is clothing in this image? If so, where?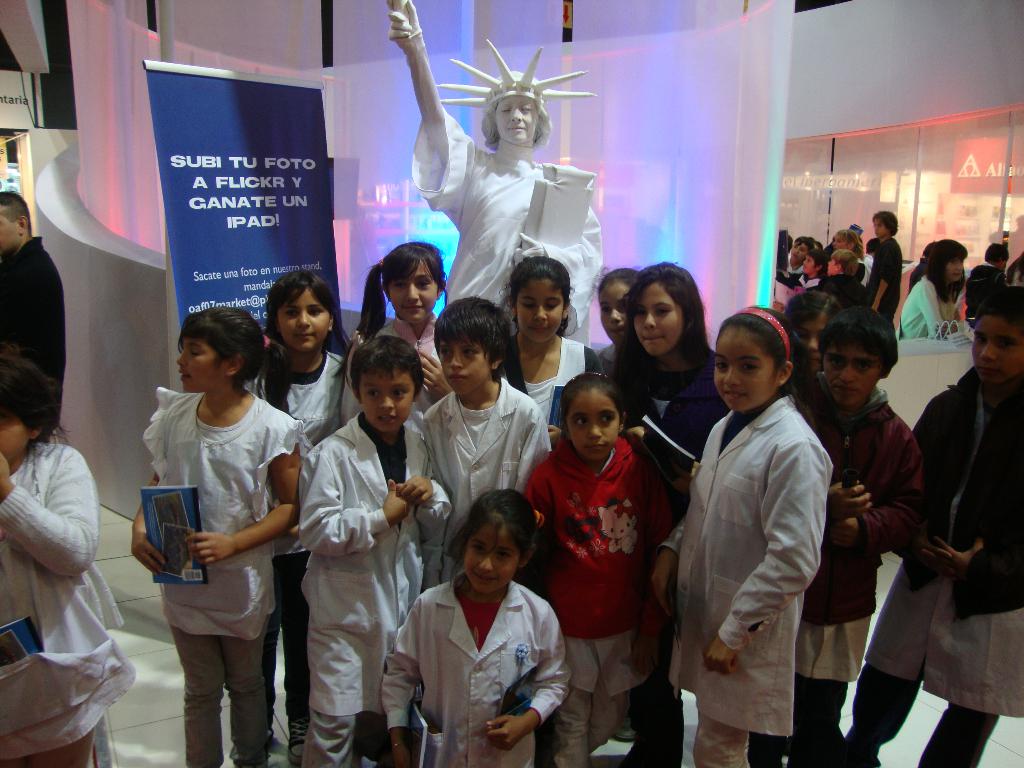
Yes, at bbox=[585, 333, 733, 767].
